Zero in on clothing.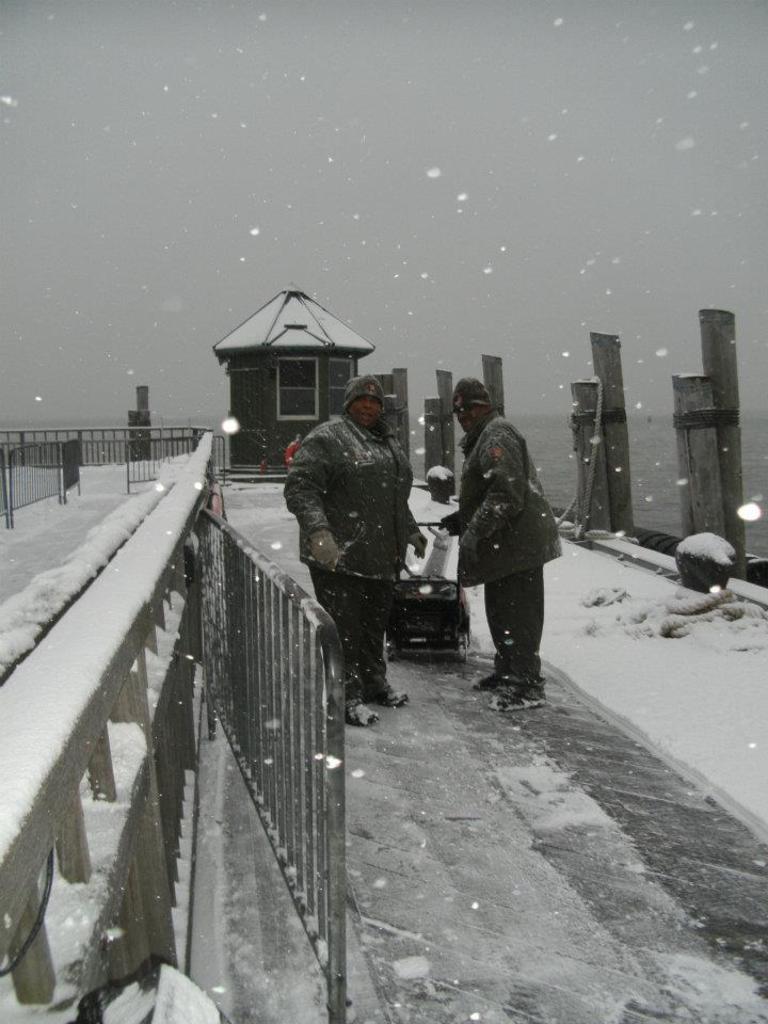
Zeroed in: (284, 409, 417, 676).
